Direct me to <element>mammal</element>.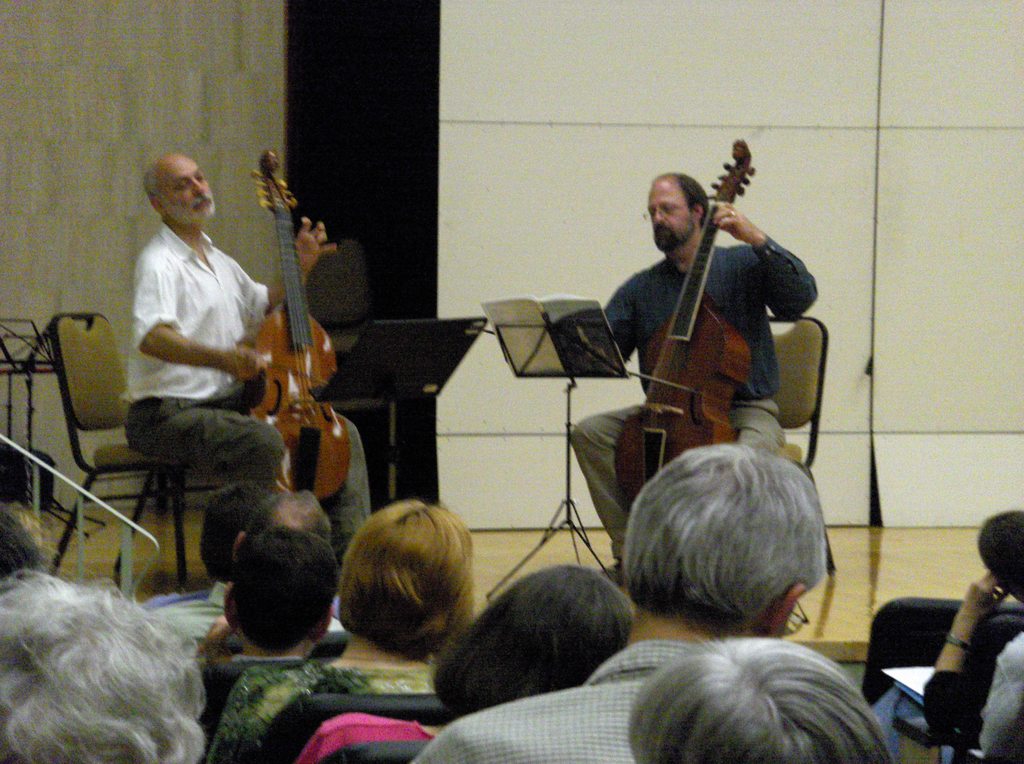
Direction: (147,152,339,610).
